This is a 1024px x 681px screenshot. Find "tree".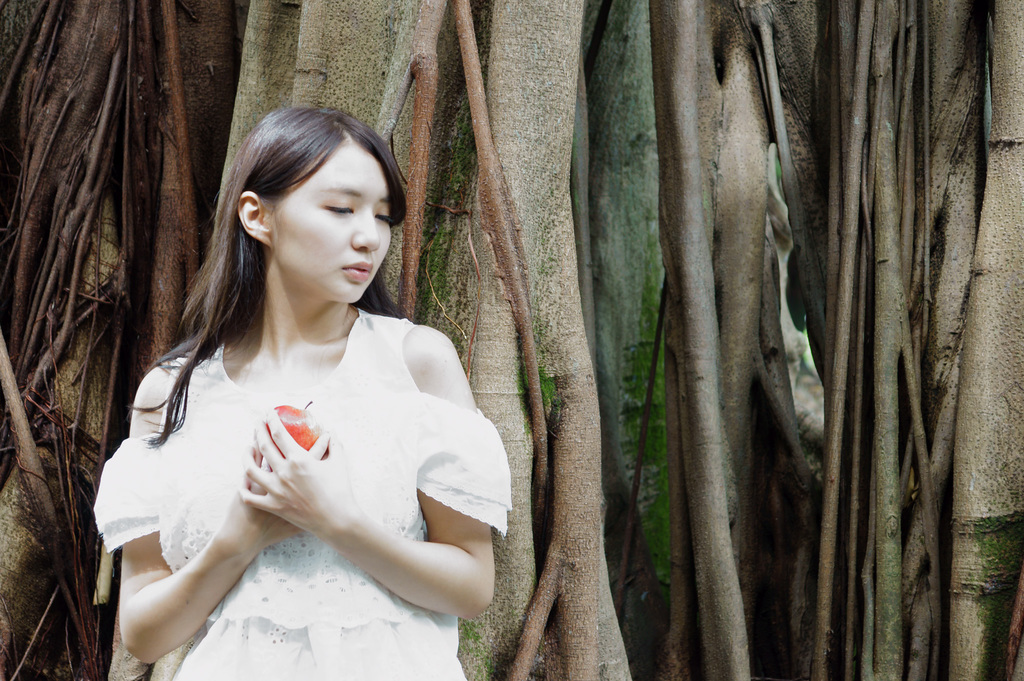
Bounding box: locate(0, 0, 1023, 680).
